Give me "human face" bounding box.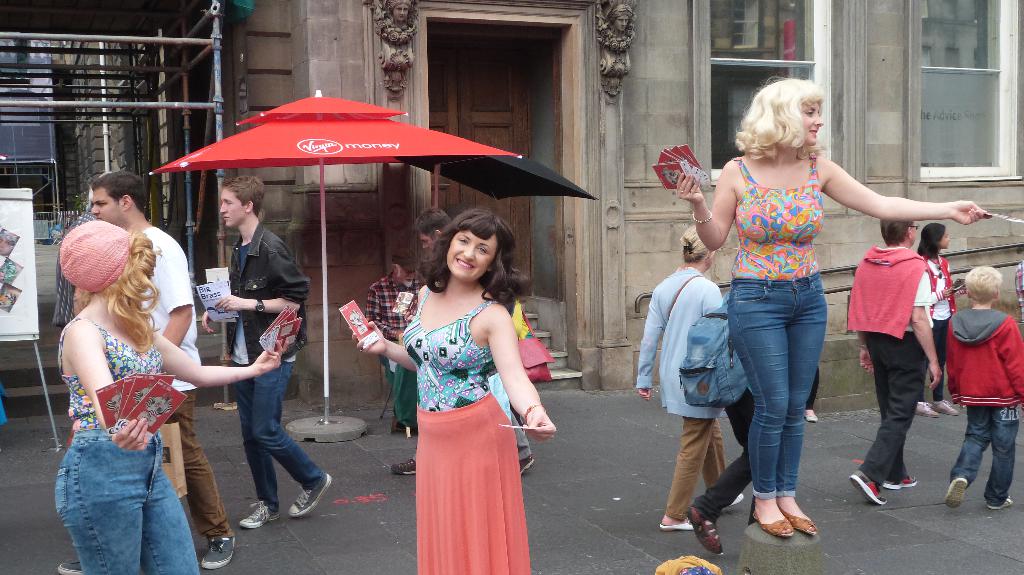
l=799, t=104, r=824, b=150.
